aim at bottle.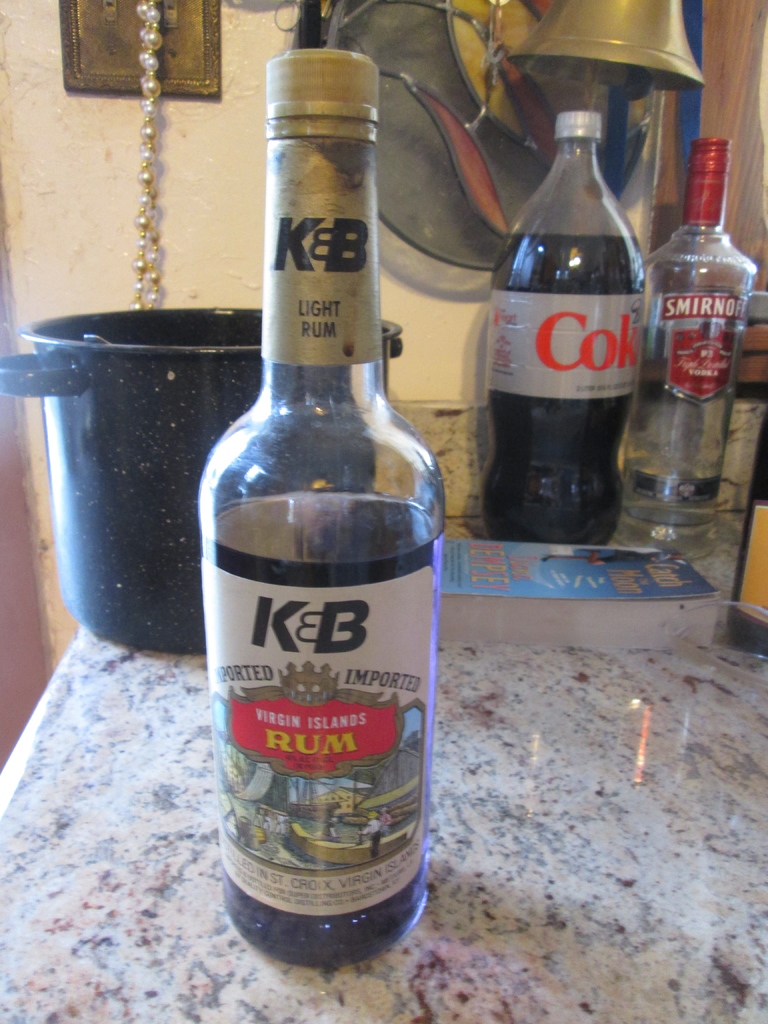
Aimed at BBox(626, 132, 762, 535).
